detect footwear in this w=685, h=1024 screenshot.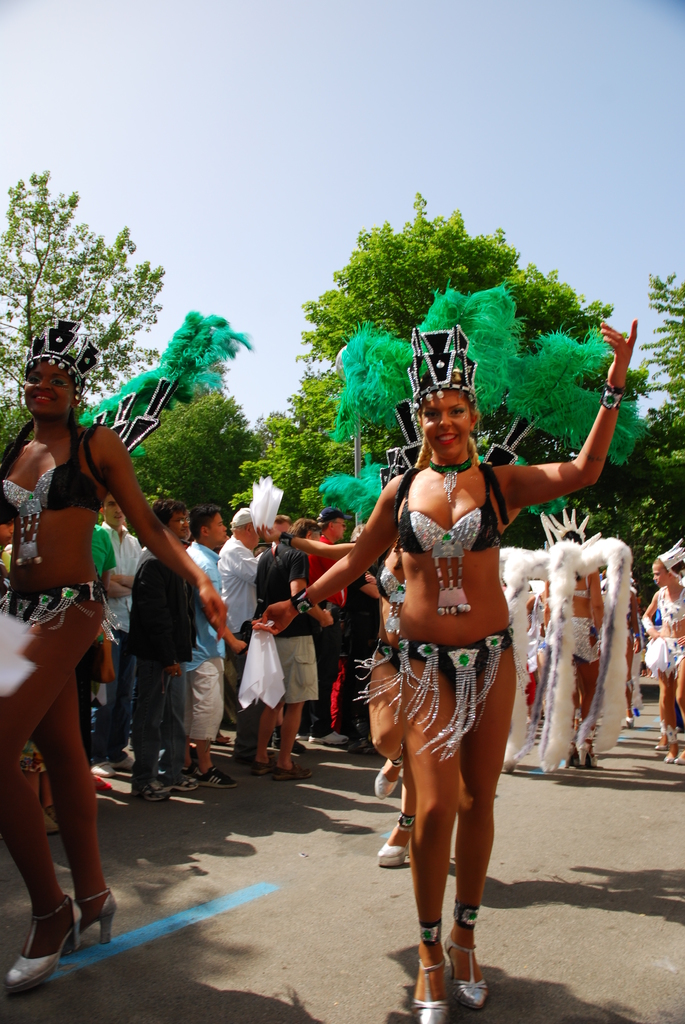
Detection: {"x1": 46, "y1": 819, "x2": 60, "y2": 835}.
